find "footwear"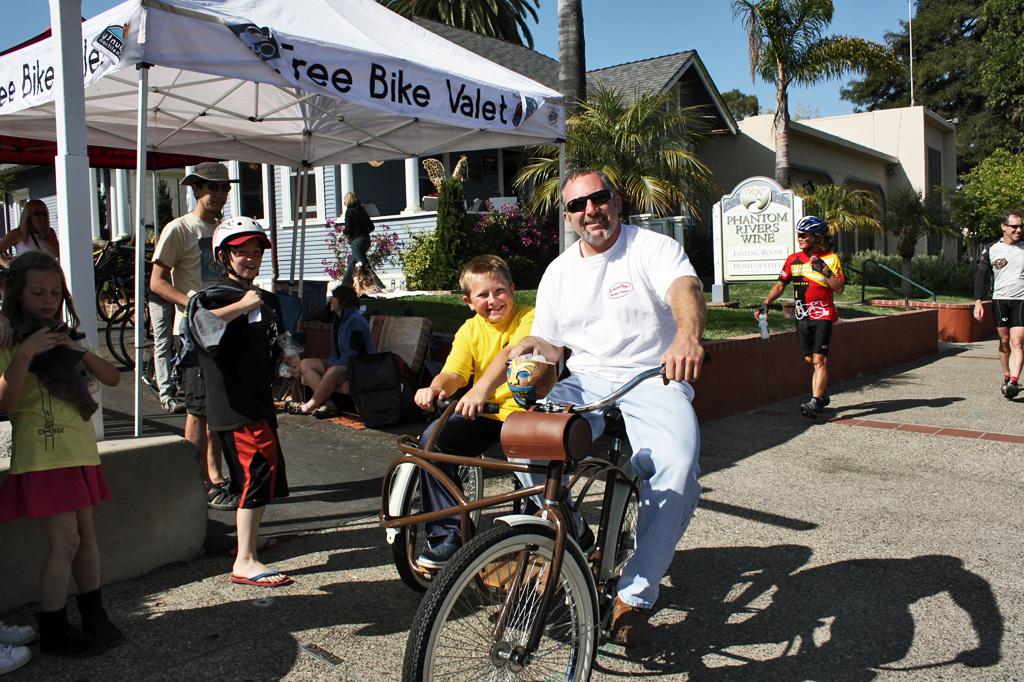
pyautogui.locateOnScreen(1004, 370, 1011, 389)
